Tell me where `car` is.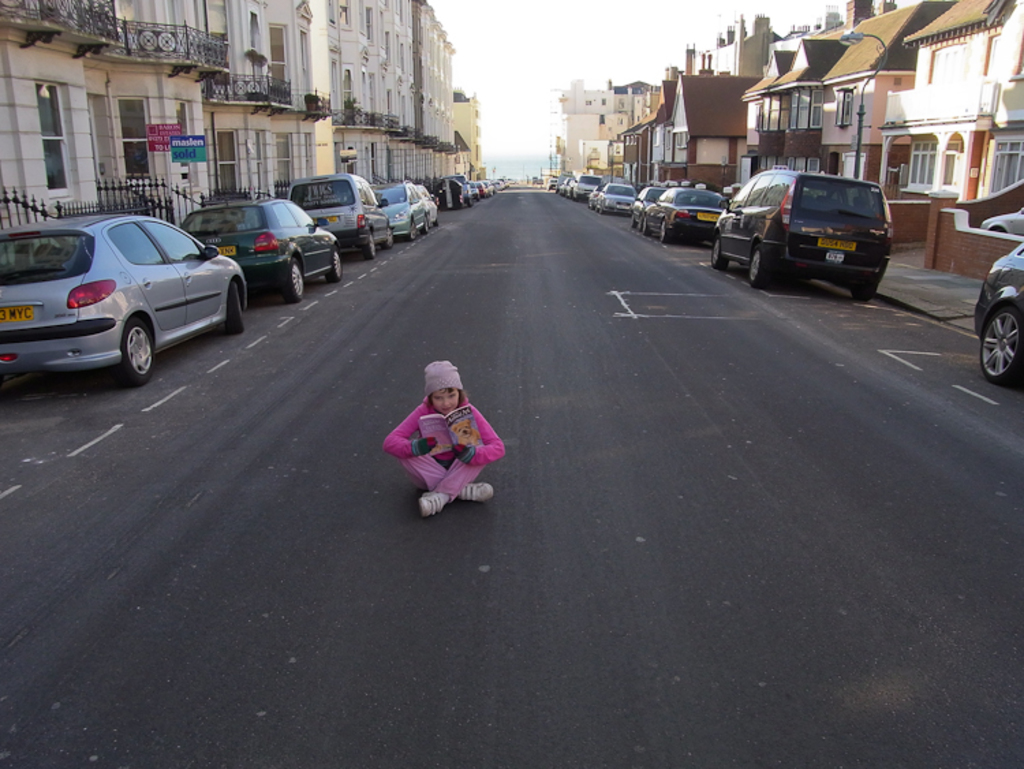
`car` is at l=369, t=182, r=430, b=235.
